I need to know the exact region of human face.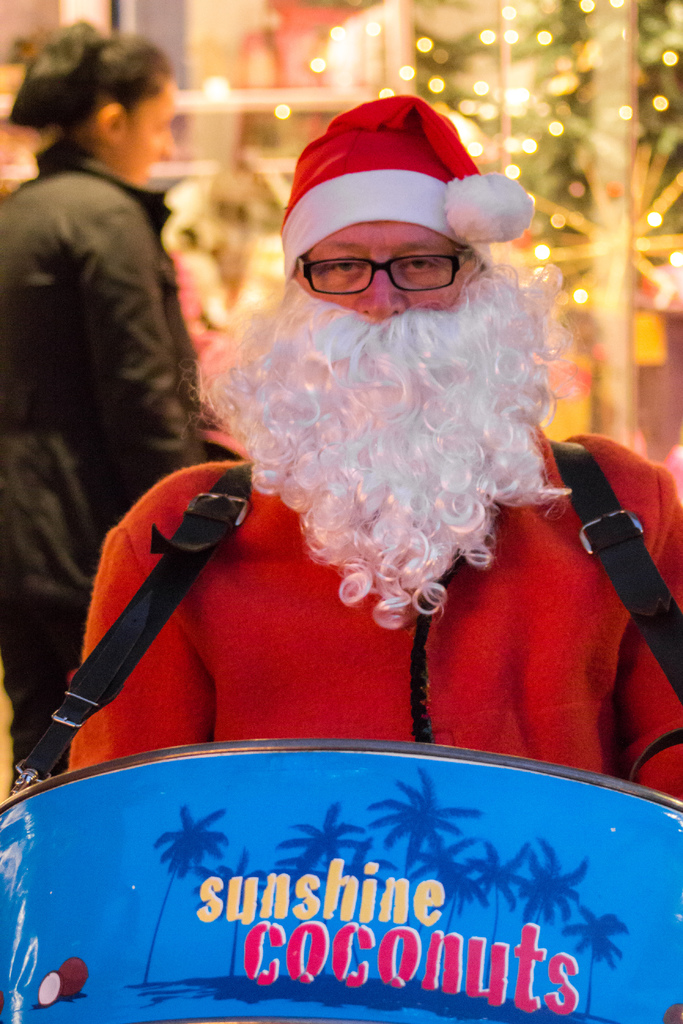
Region: <region>300, 236, 482, 311</region>.
